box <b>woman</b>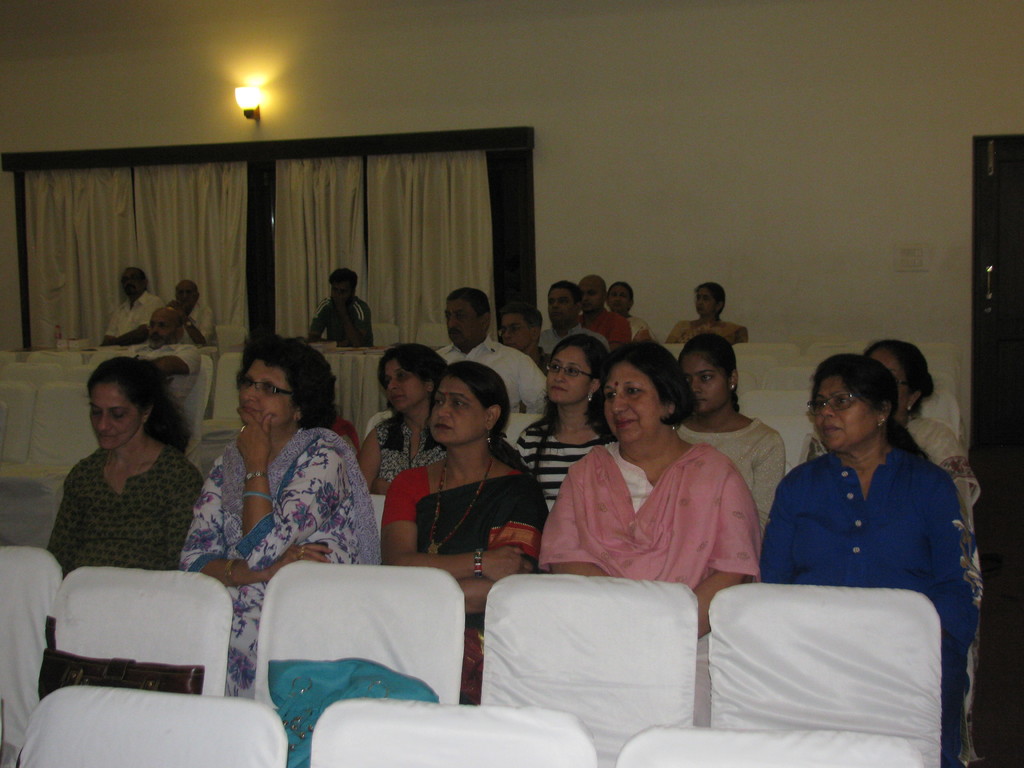
548:355:762:619
